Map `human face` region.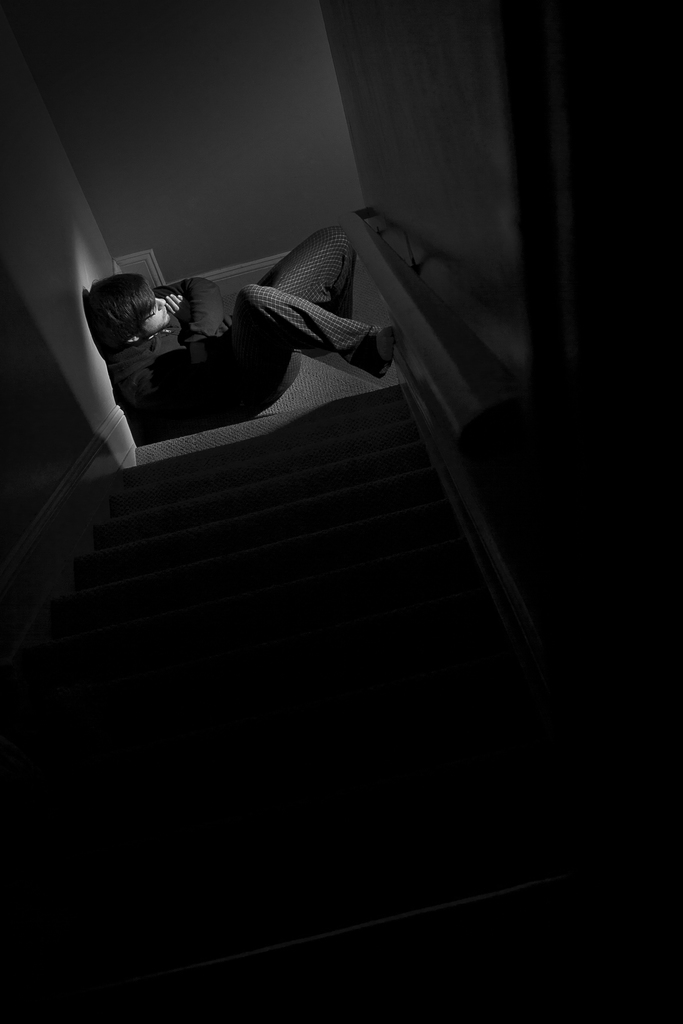
Mapped to locate(140, 294, 170, 336).
